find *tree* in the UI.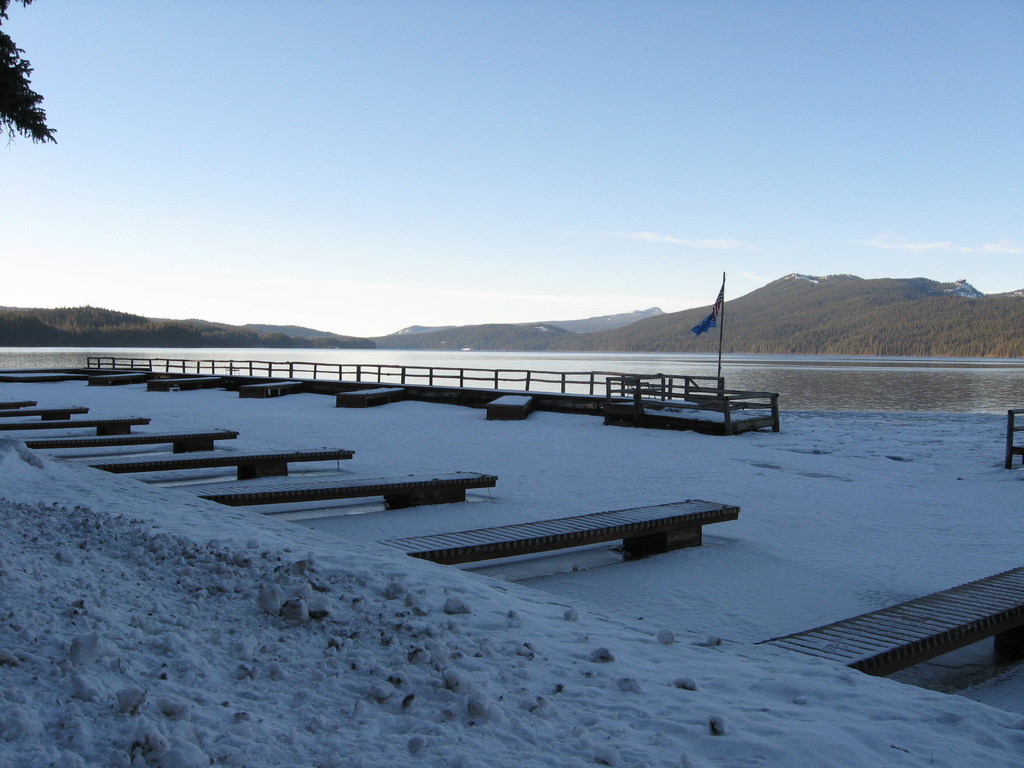
UI element at (x1=6, y1=35, x2=65, y2=173).
